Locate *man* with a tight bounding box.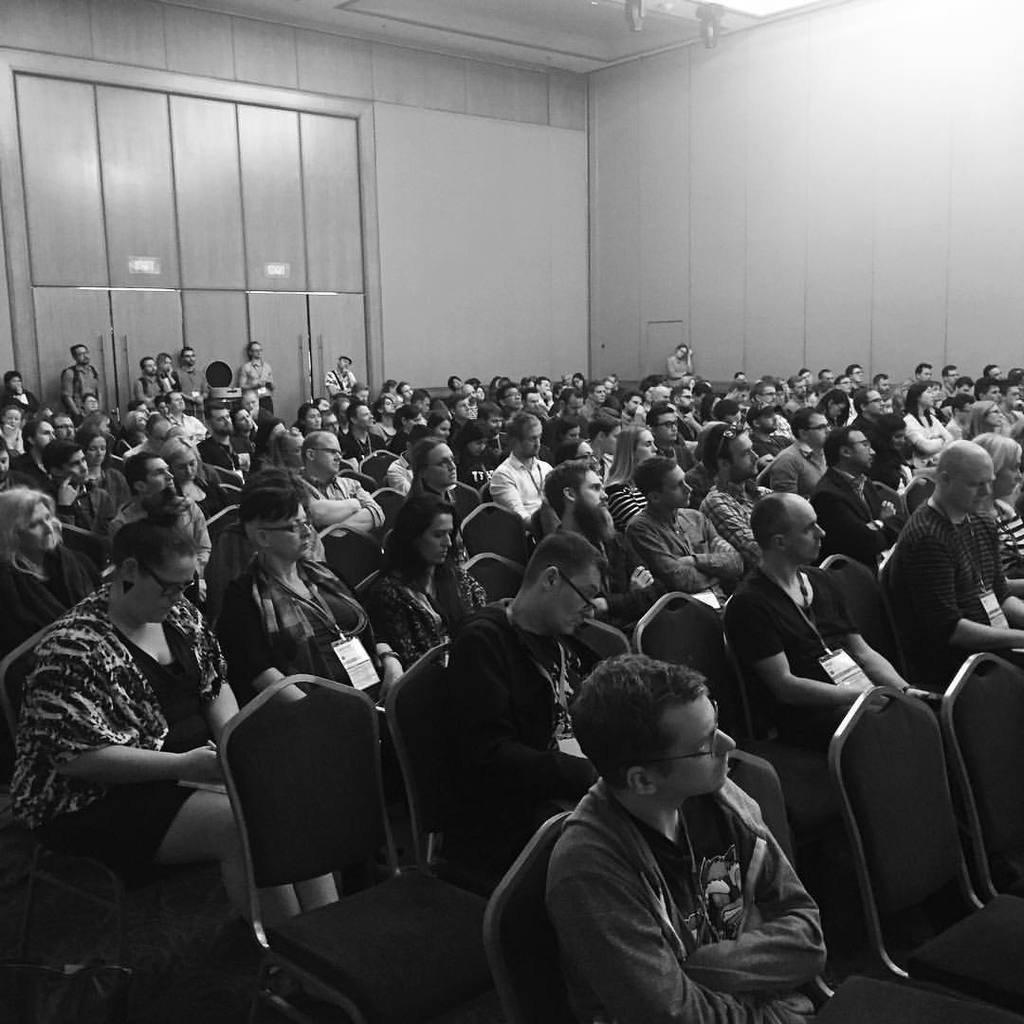
l=157, t=354, r=182, b=393.
